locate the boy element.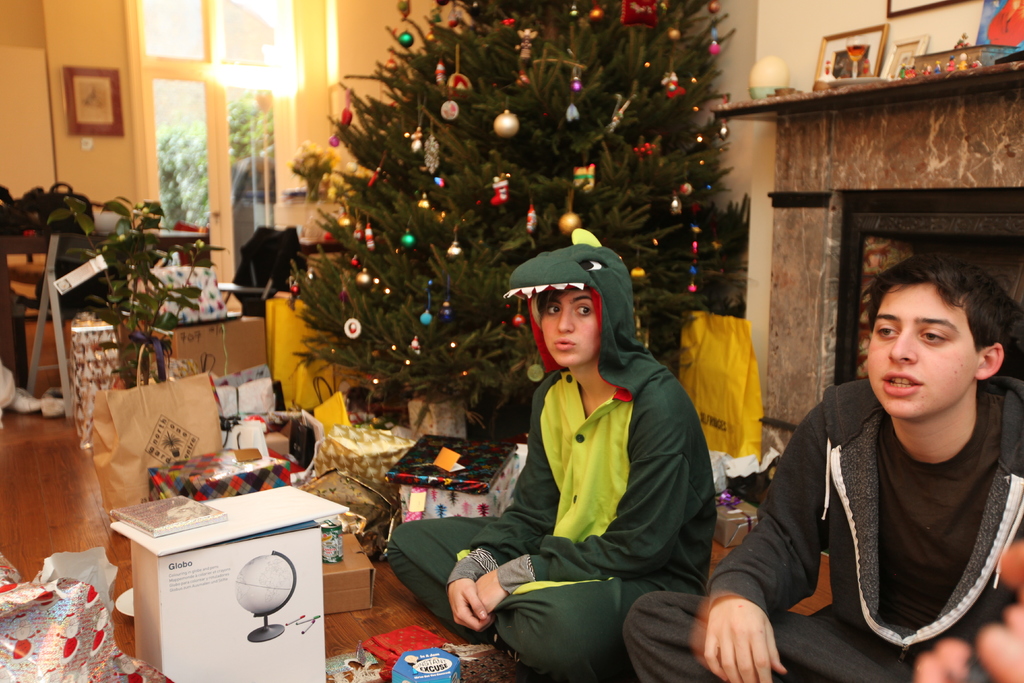
Element bbox: (620,265,1023,682).
